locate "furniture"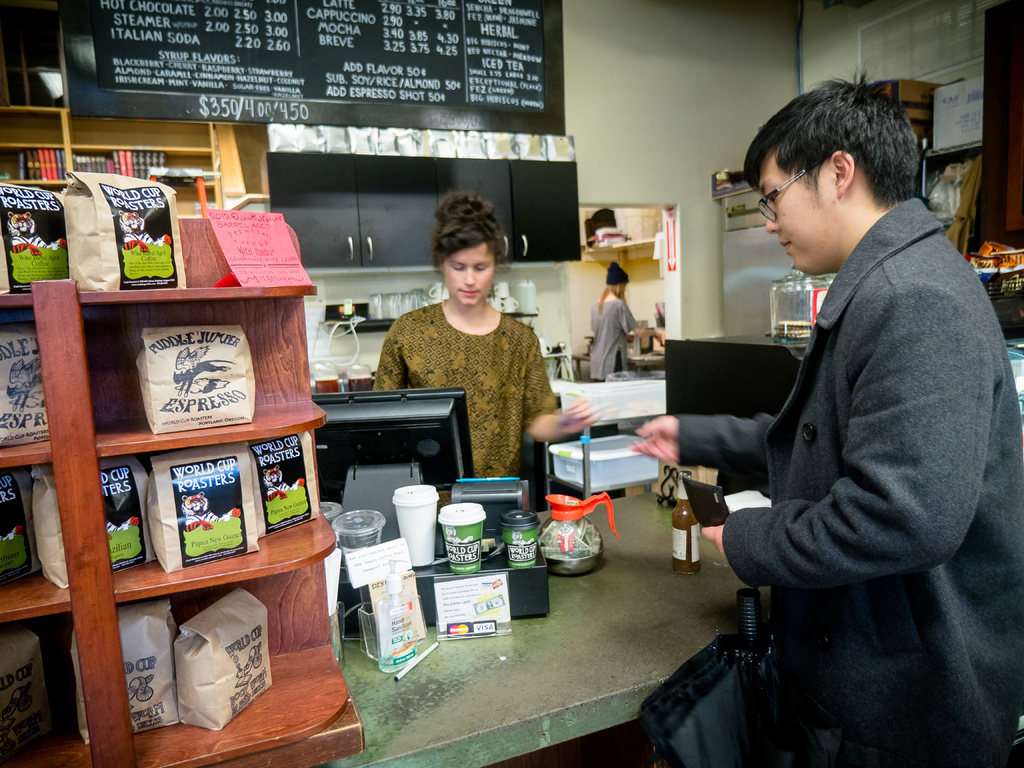
0 214 364 767
